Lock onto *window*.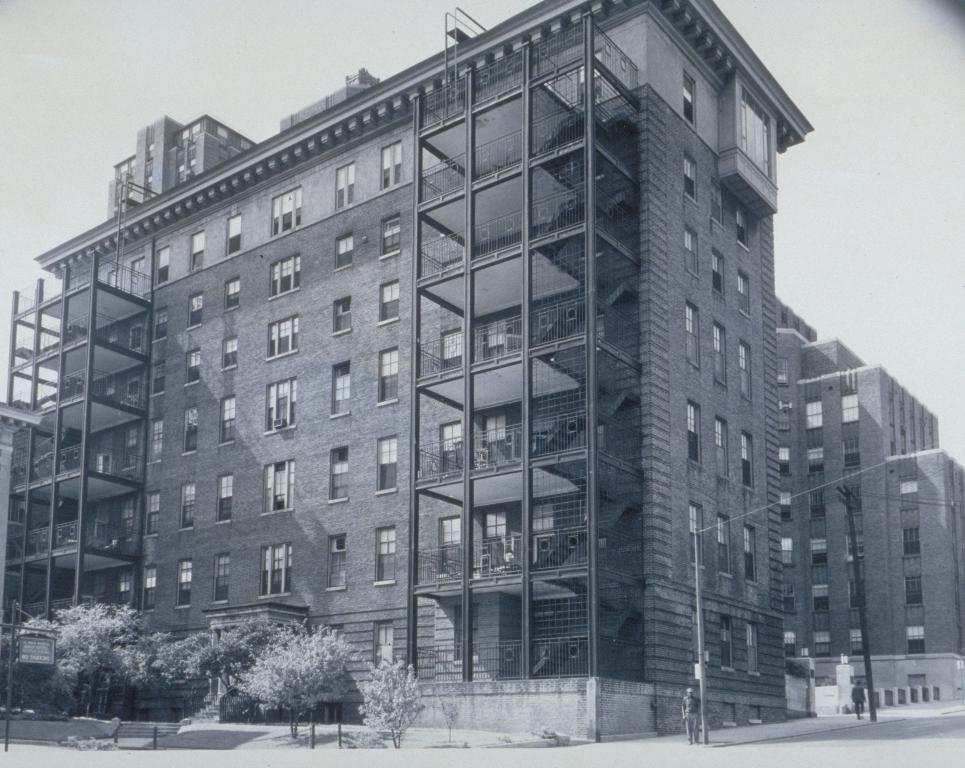
Locked: bbox(899, 479, 917, 506).
